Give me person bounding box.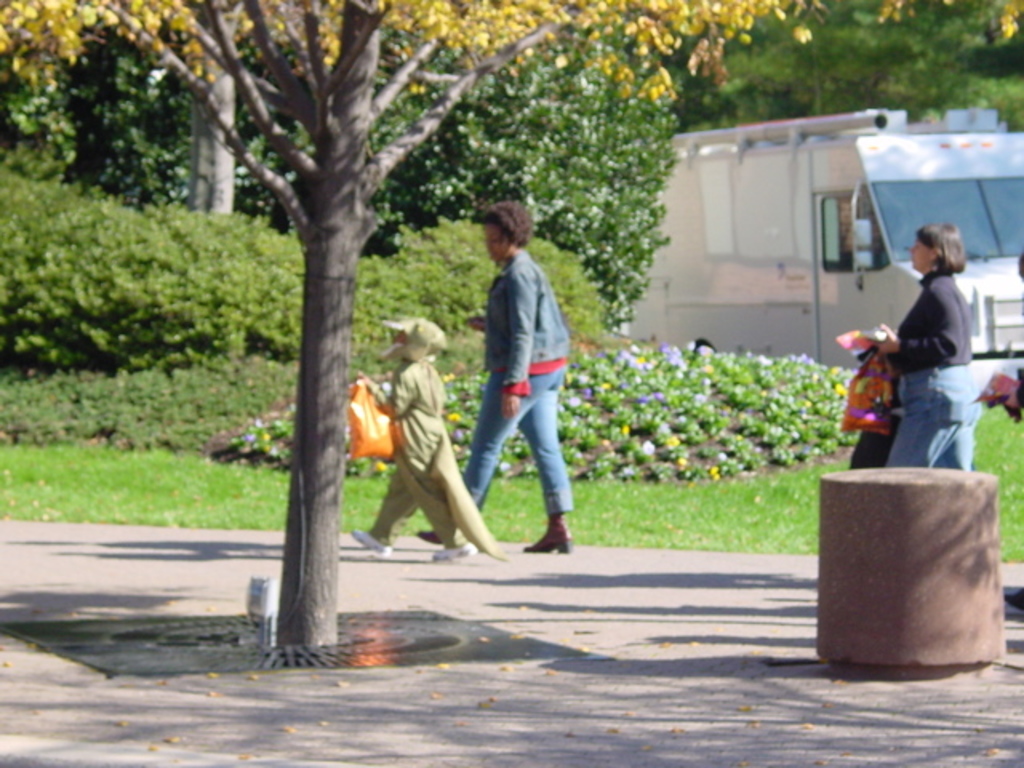
(x1=346, y1=317, x2=504, y2=560).
